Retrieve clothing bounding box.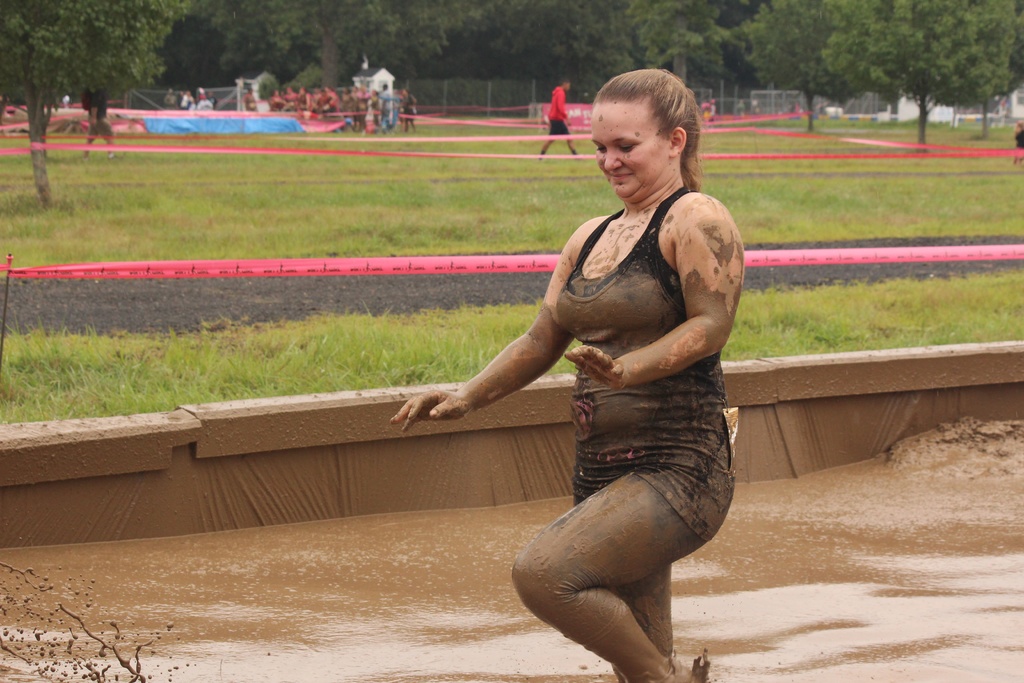
Bounding box: bbox=(545, 79, 578, 144).
